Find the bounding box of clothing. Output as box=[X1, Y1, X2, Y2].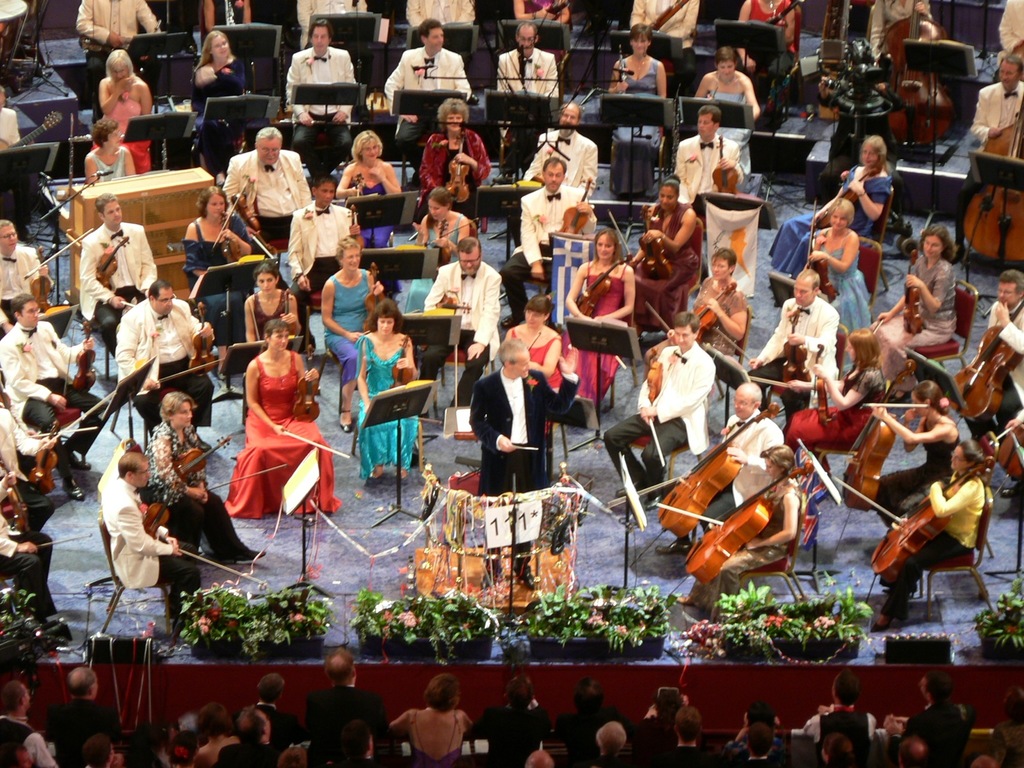
box=[0, 241, 38, 332].
